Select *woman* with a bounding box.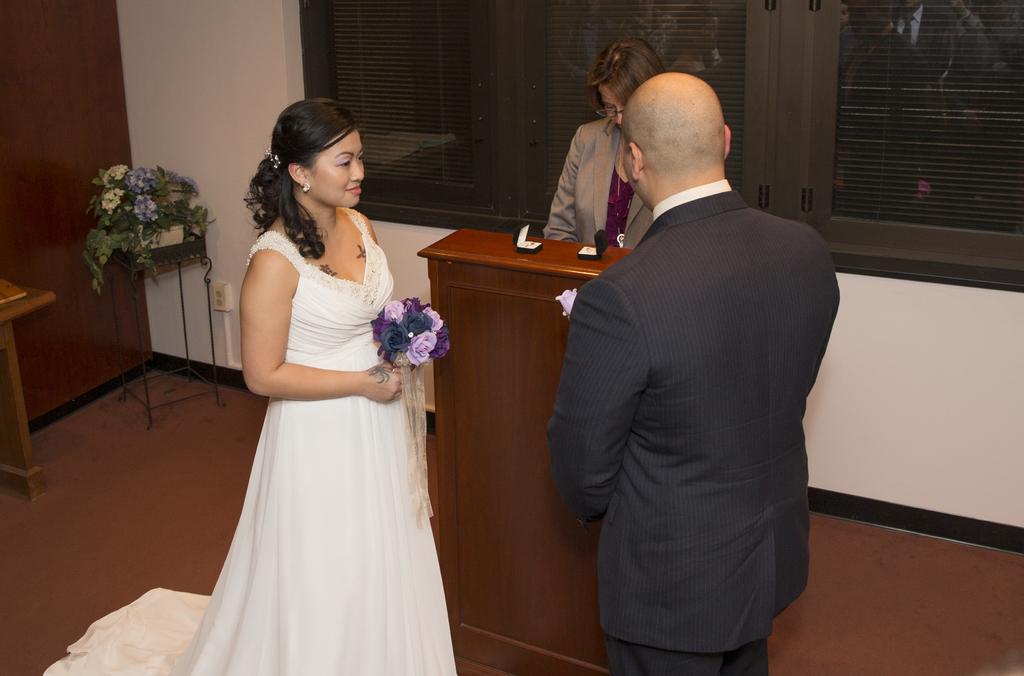
x1=541 y1=34 x2=659 y2=250.
